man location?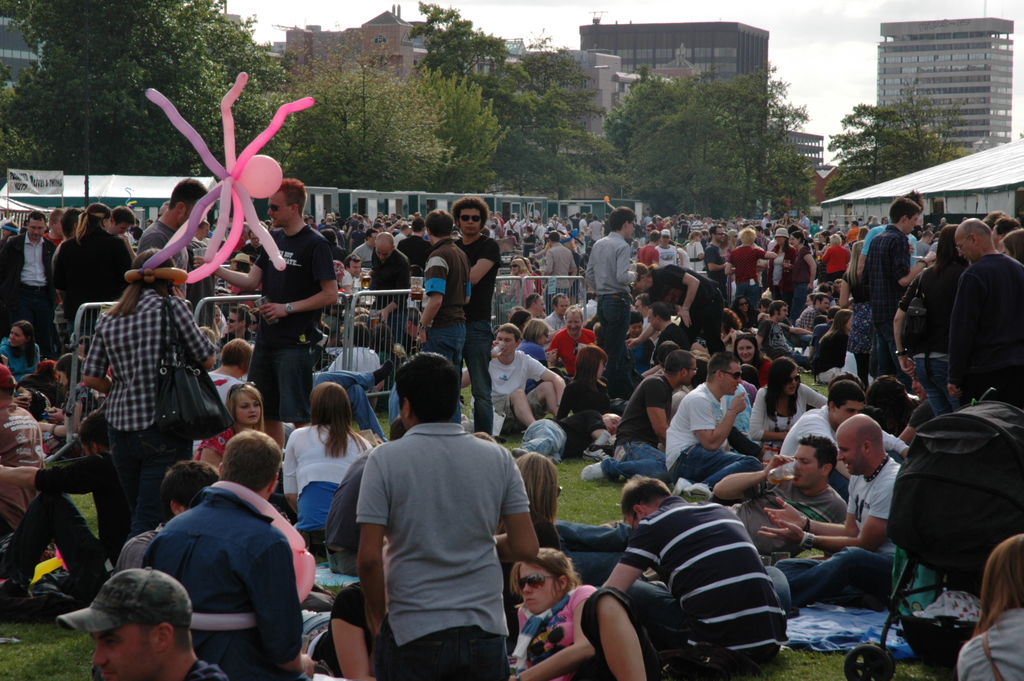
rect(331, 355, 548, 674)
